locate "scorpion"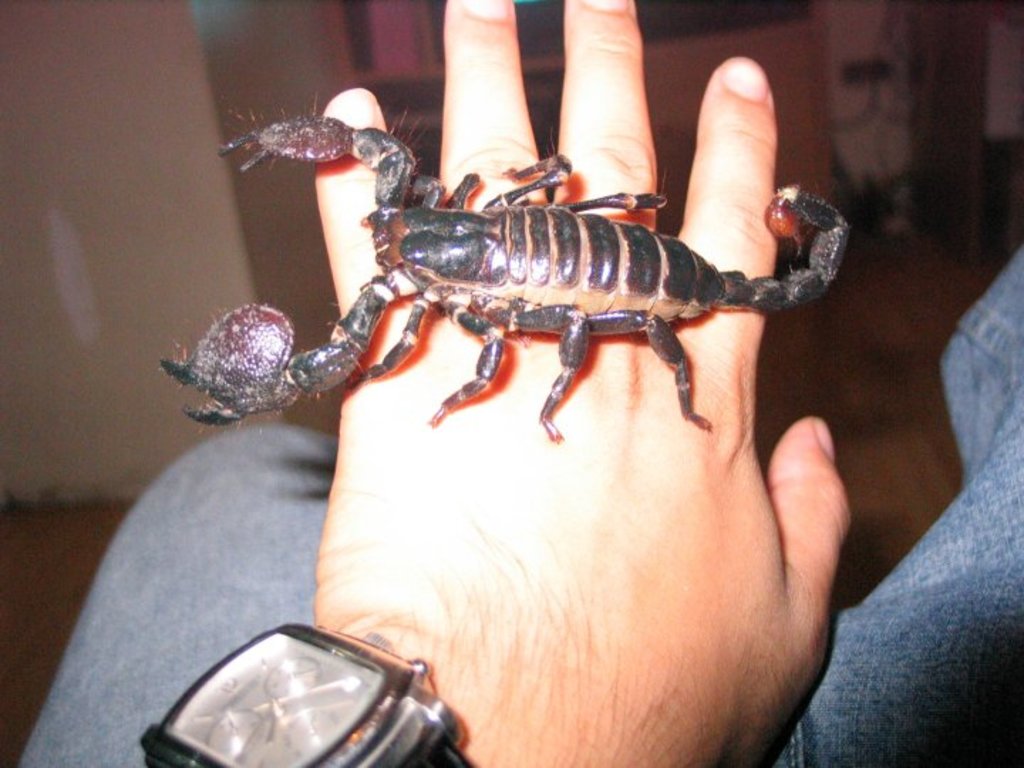
154/98/849/442
